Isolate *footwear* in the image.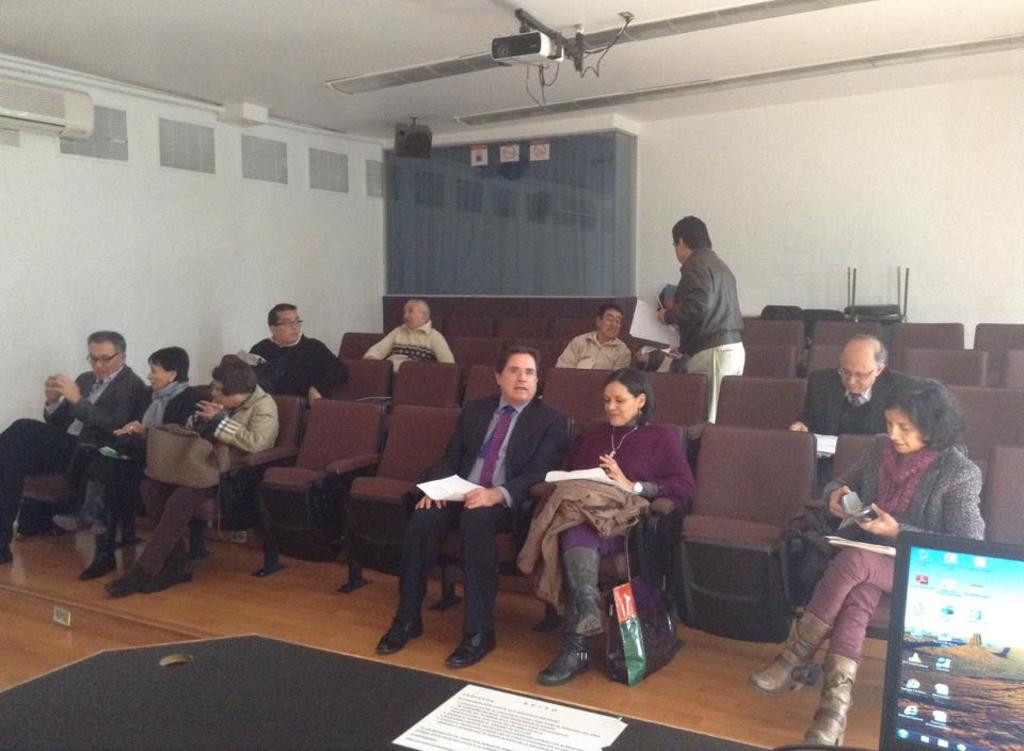
Isolated region: <box>798,652,865,750</box>.
